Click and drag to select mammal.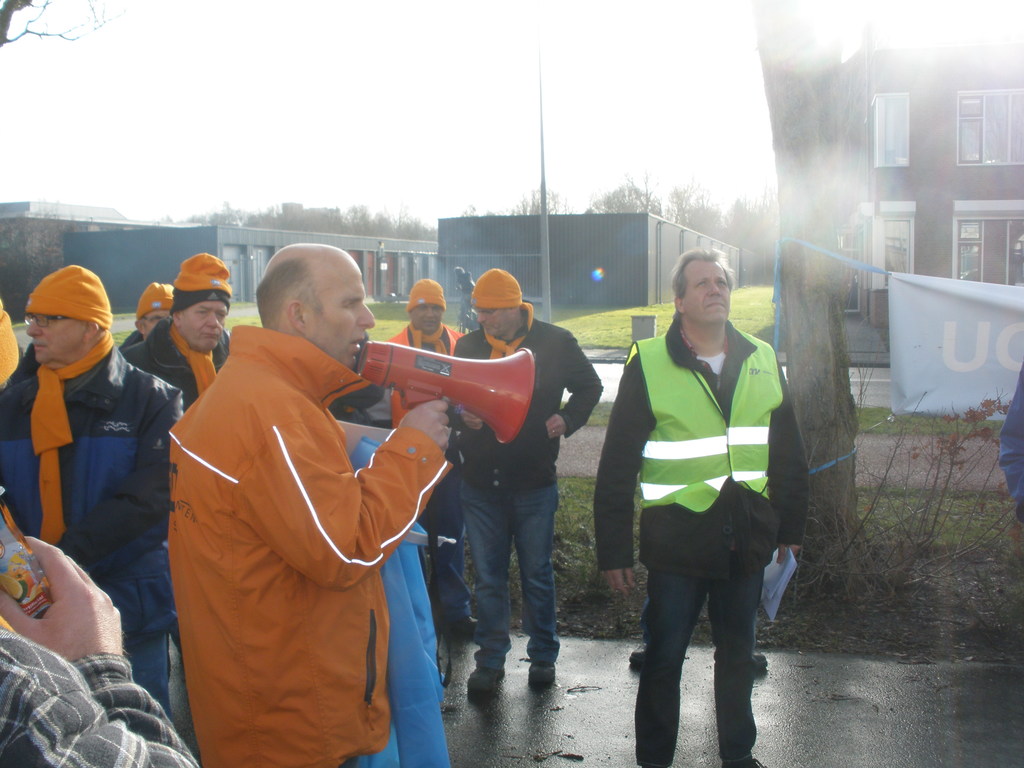
Selection: left=140, top=240, right=452, bottom=746.
